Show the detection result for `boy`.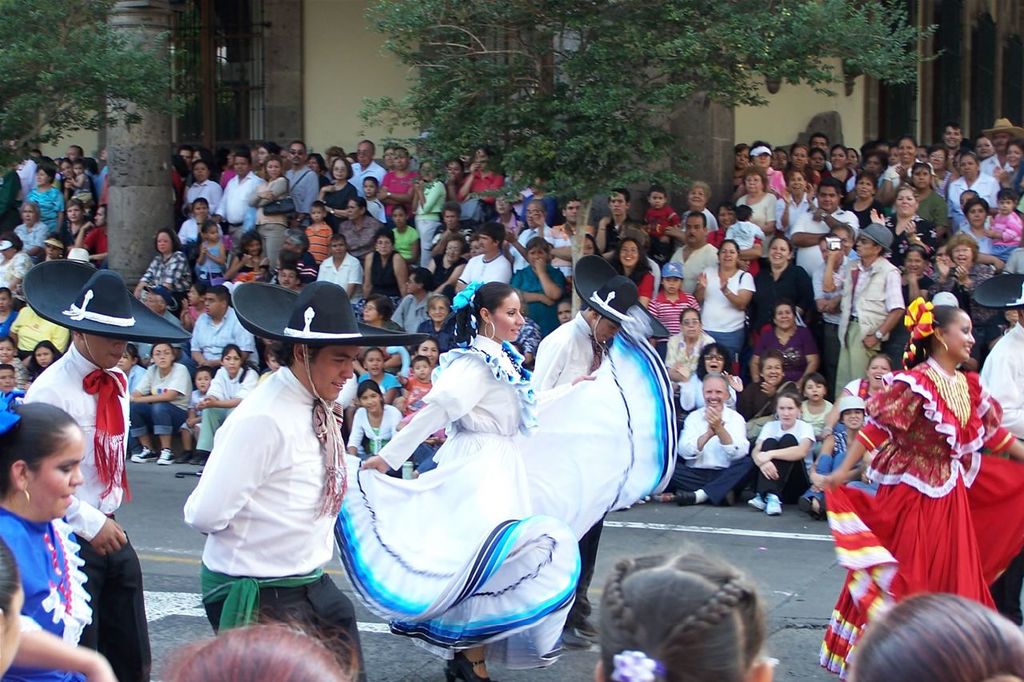
(left=66, top=158, right=98, bottom=202).
